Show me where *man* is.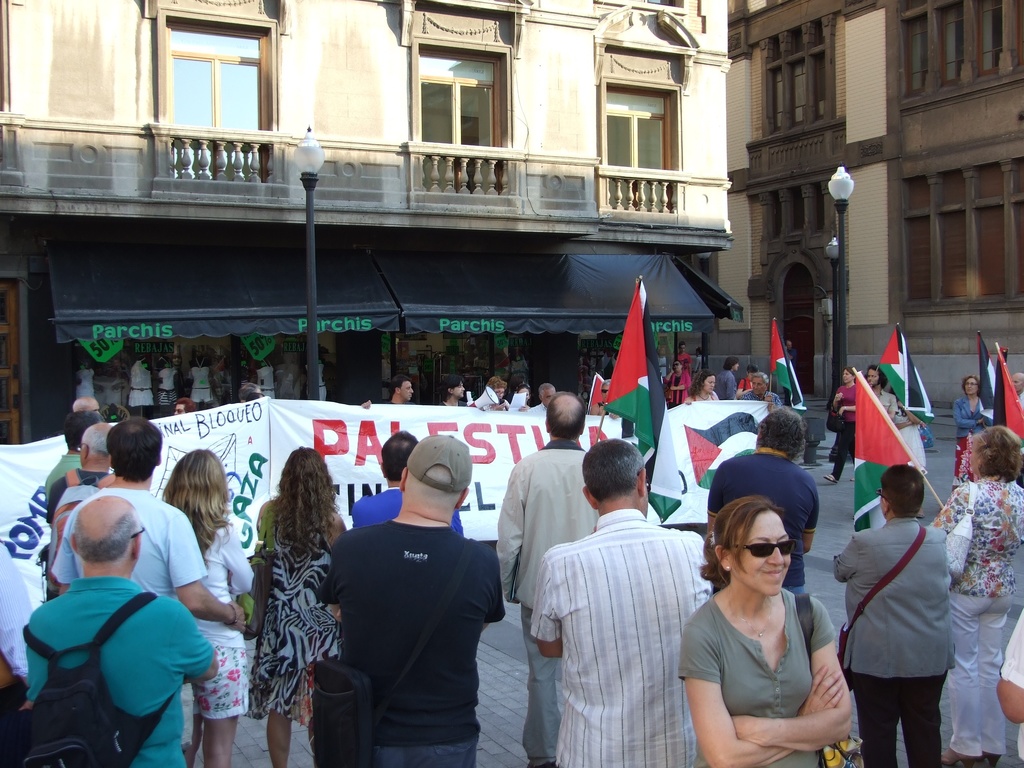
*man* is at 492/388/601/767.
